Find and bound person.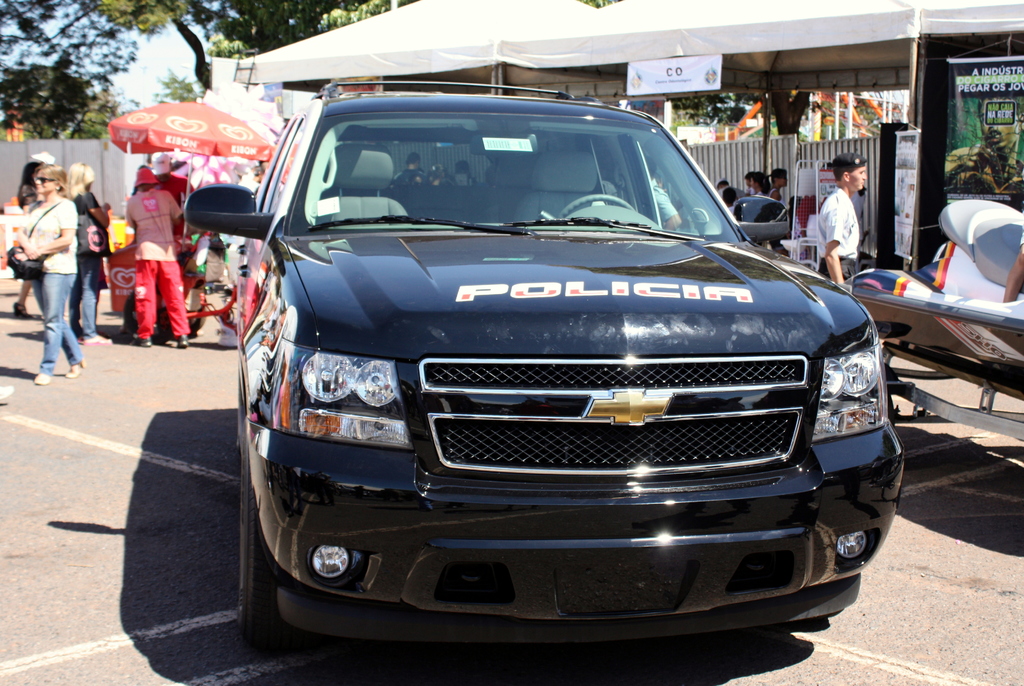
Bound: detection(451, 159, 474, 183).
